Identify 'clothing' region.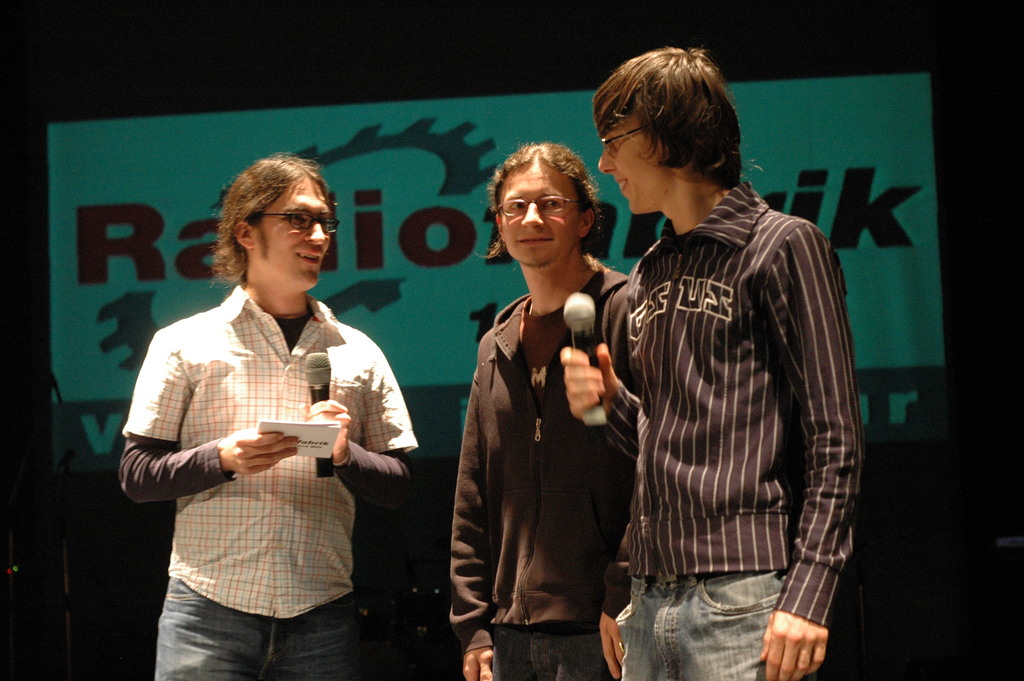
Region: [left=607, top=127, right=863, bottom=659].
